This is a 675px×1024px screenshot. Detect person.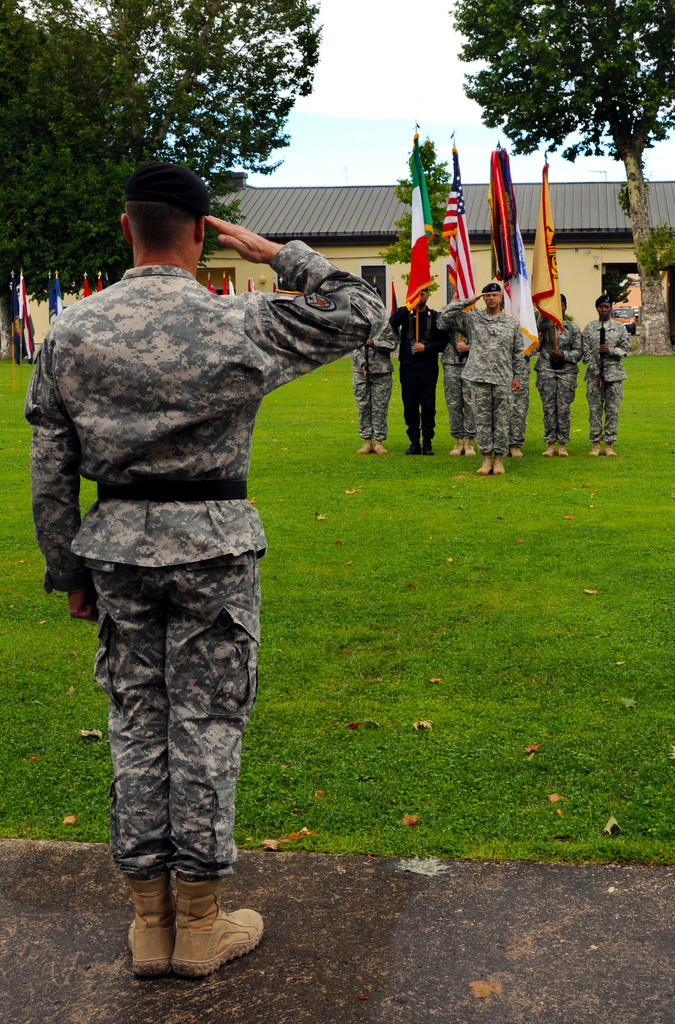
[left=439, top=291, right=481, bottom=455].
